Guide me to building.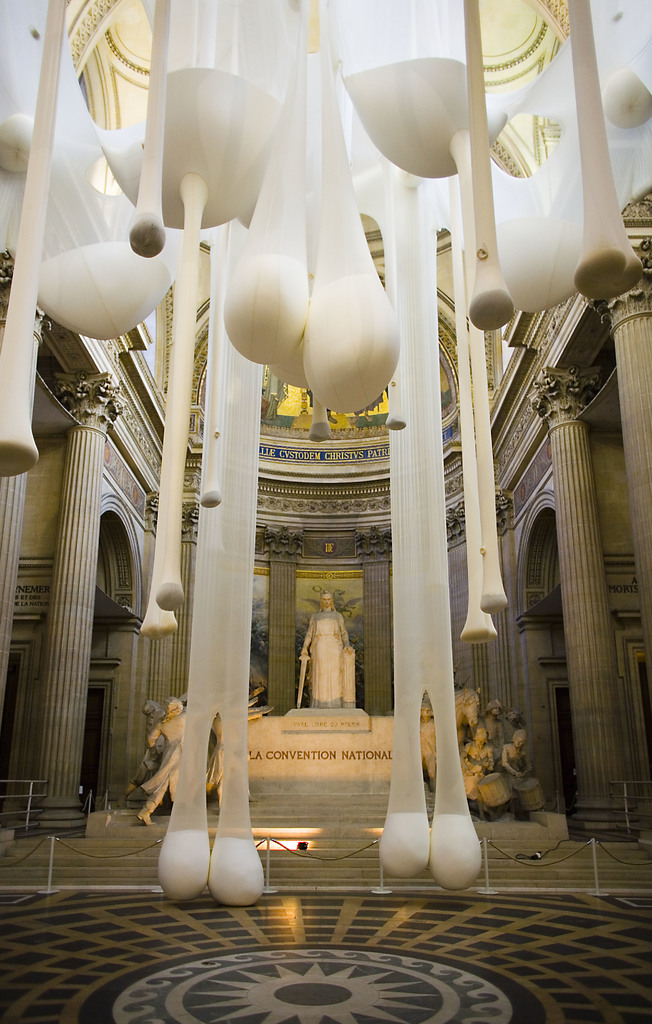
Guidance: BBox(0, 0, 651, 1023).
